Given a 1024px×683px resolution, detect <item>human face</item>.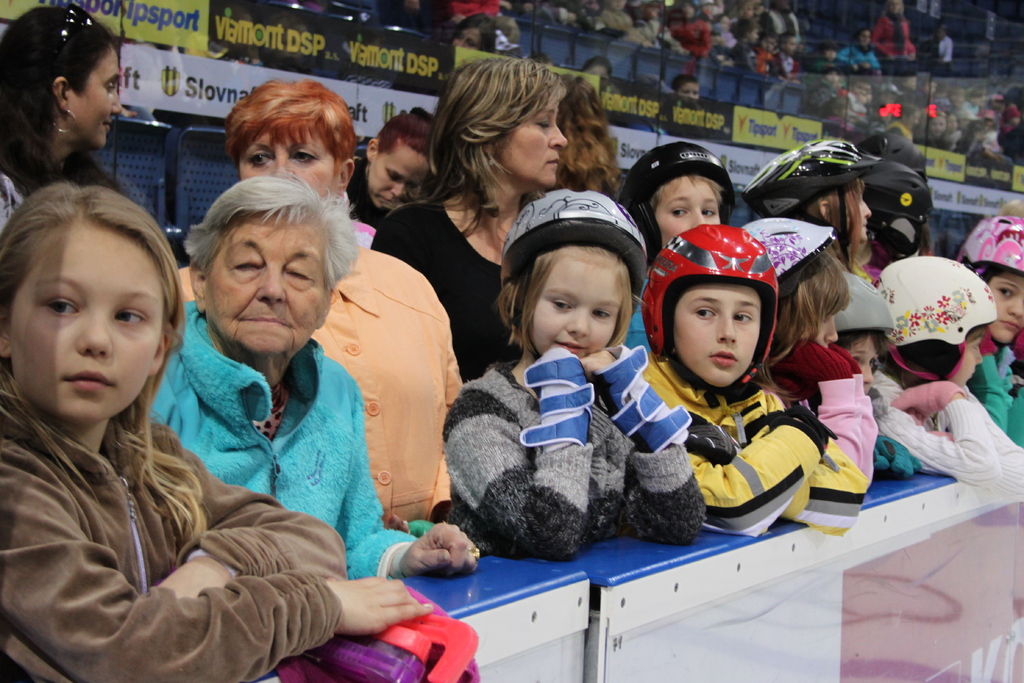
bbox=[858, 202, 868, 235].
